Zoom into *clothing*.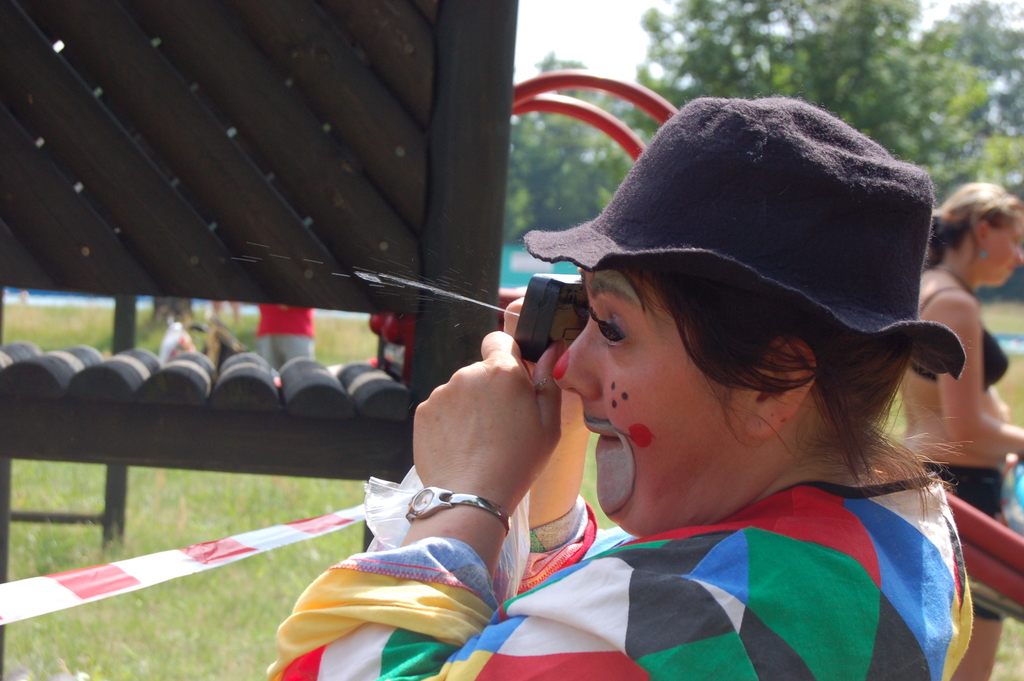
Zoom target: rect(250, 304, 319, 371).
